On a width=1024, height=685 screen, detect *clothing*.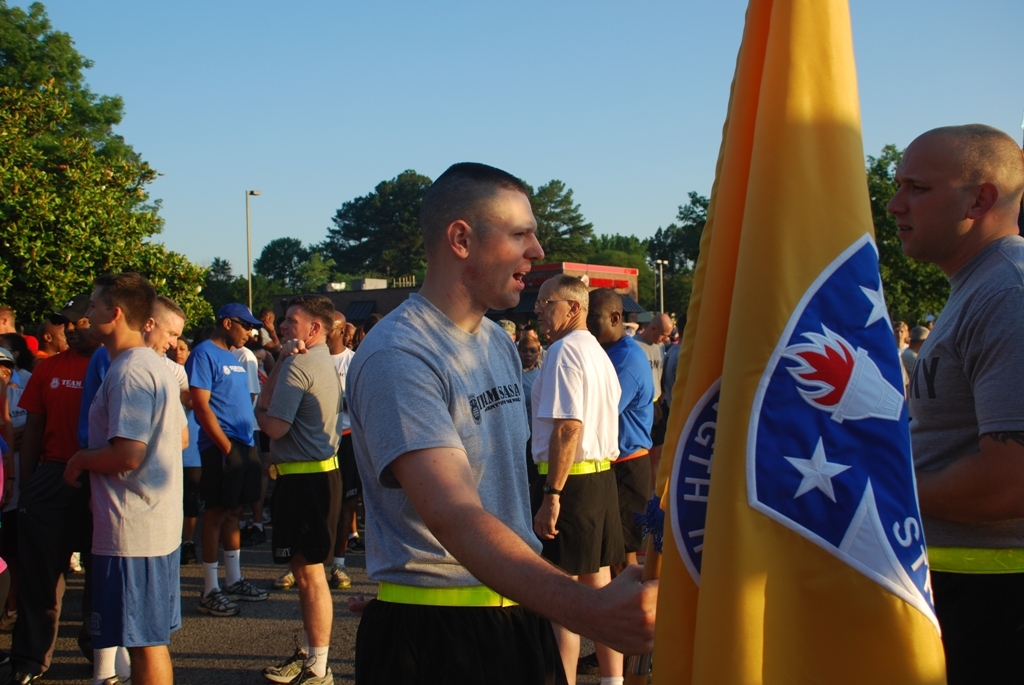
32, 348, 96, 558.
